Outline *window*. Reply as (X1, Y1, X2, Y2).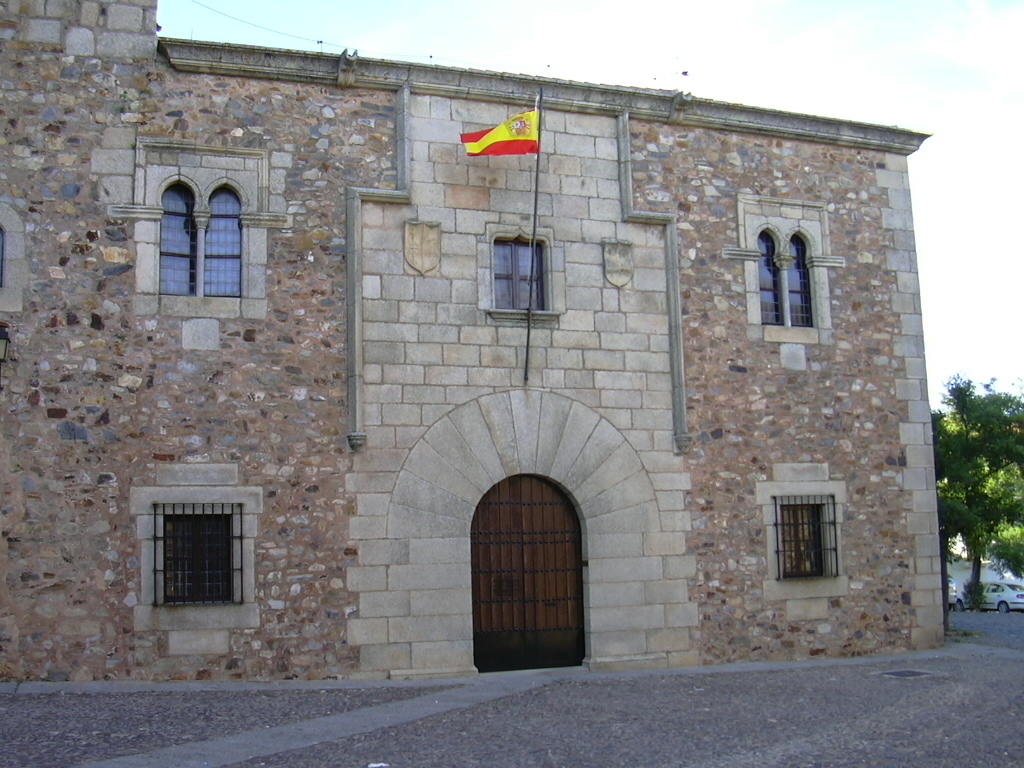
(202, 178, 243, 292).
